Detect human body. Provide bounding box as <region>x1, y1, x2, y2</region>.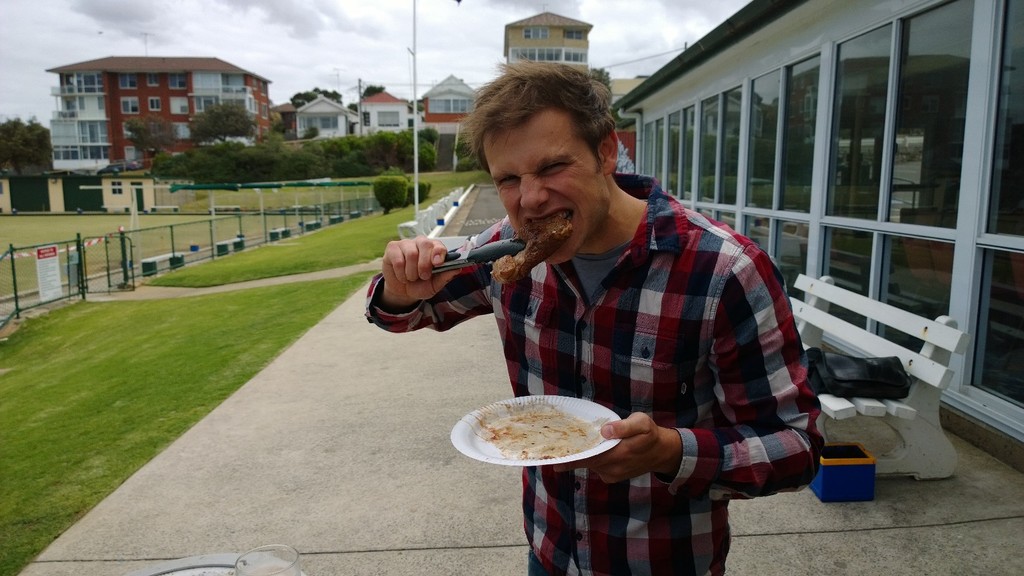
<region>364, 56, 822, 575</region>.
